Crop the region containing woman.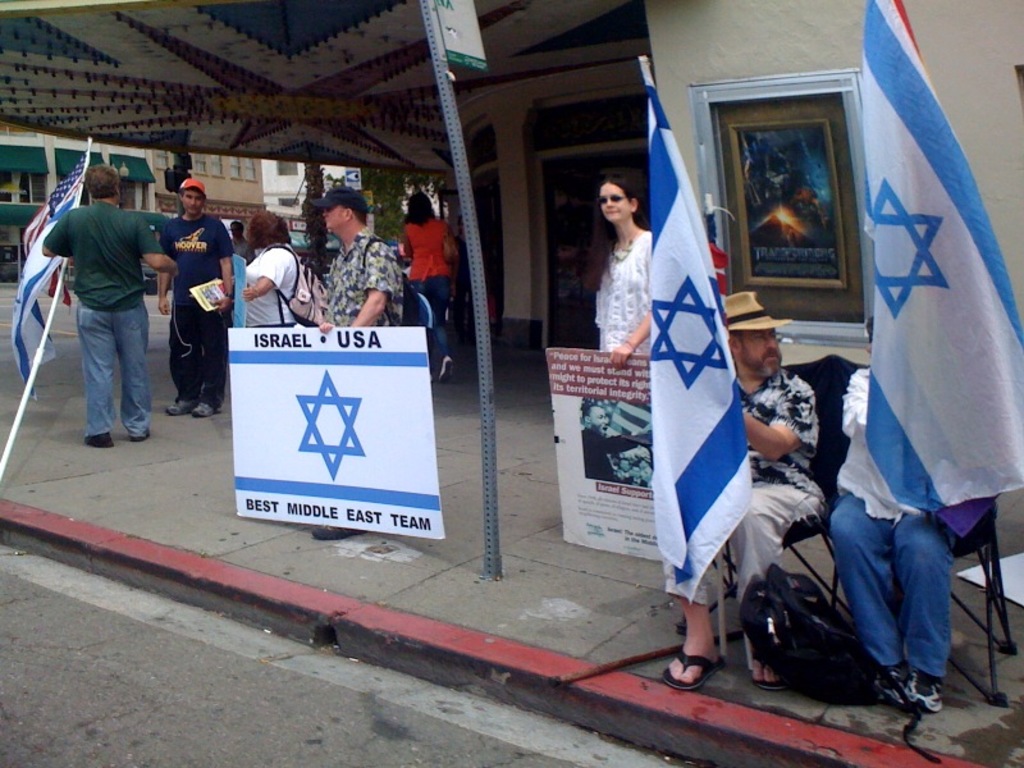
Crop region: x1=588 y1=164 x2=652 y2=365.
